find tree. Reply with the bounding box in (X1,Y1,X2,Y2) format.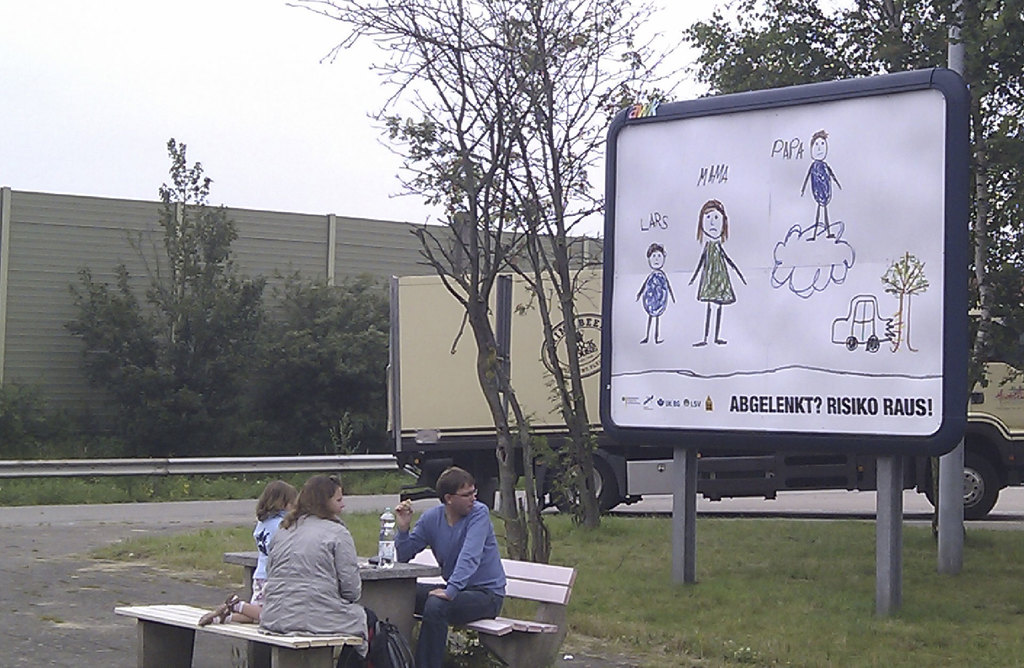
(316,0,555,568).
